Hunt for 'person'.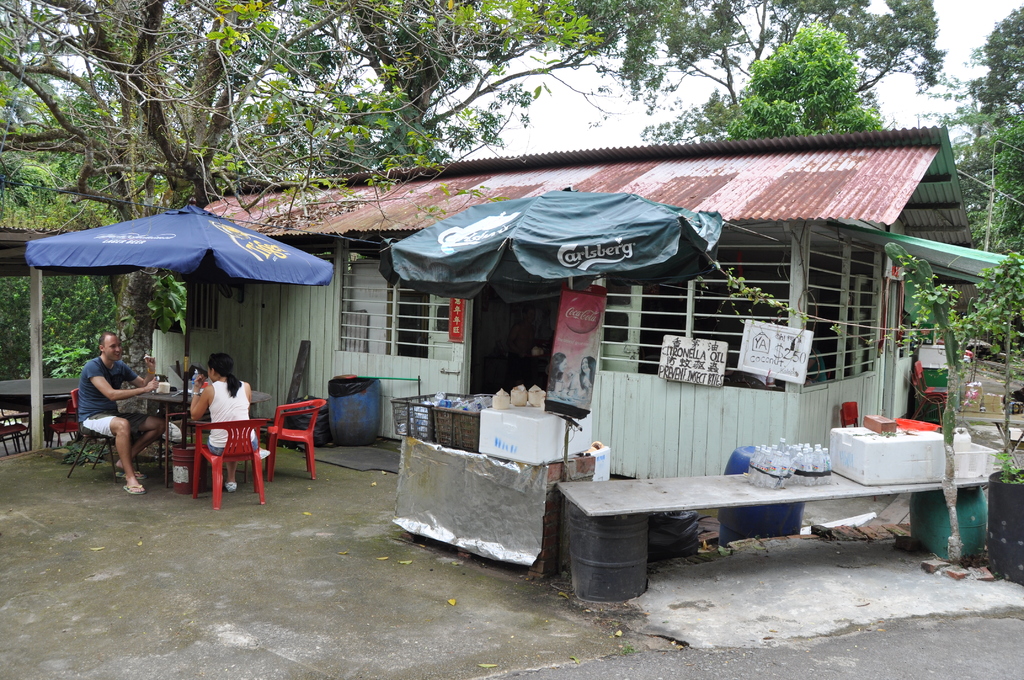
Hunted down at bbox=[183, 345, 257, 499].
